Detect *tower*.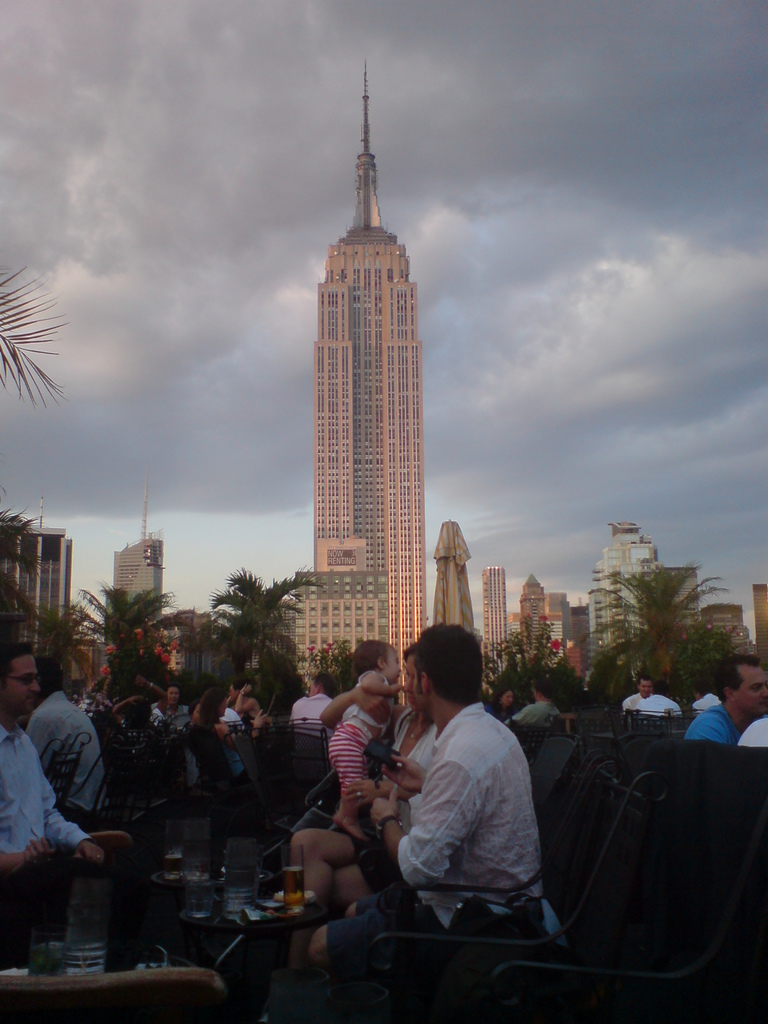
Detected at x1=585 y1=521 x2=652 y2=682.
